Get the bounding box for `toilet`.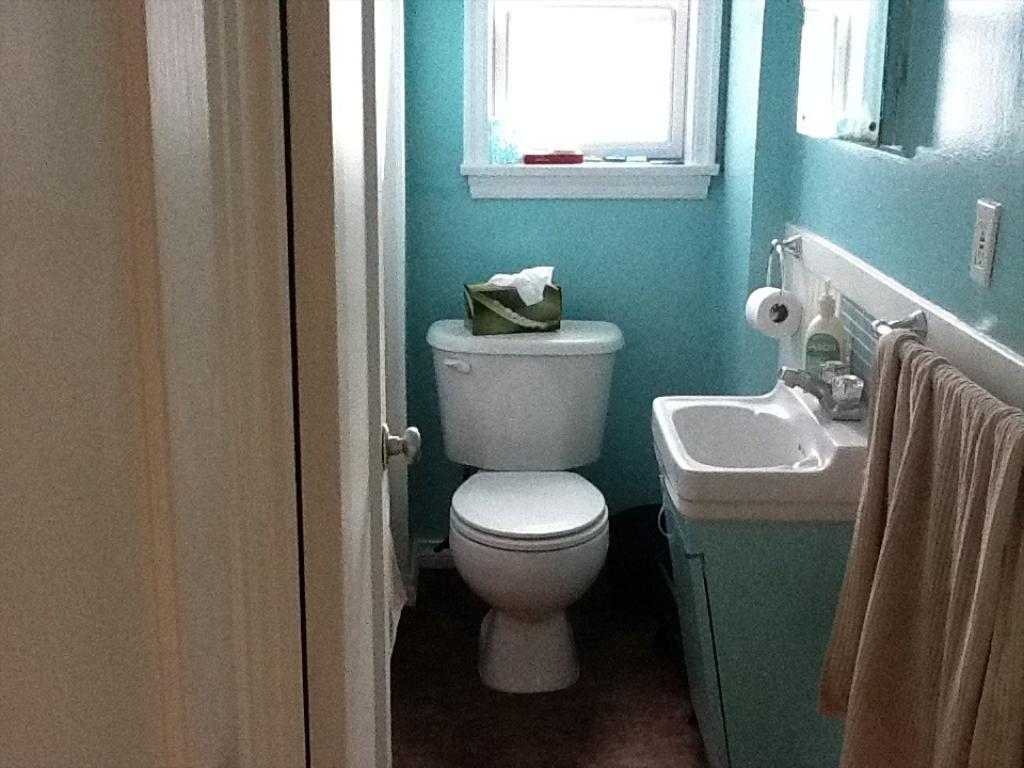
[x1=448, y1=469, x2=609, y2=695].
